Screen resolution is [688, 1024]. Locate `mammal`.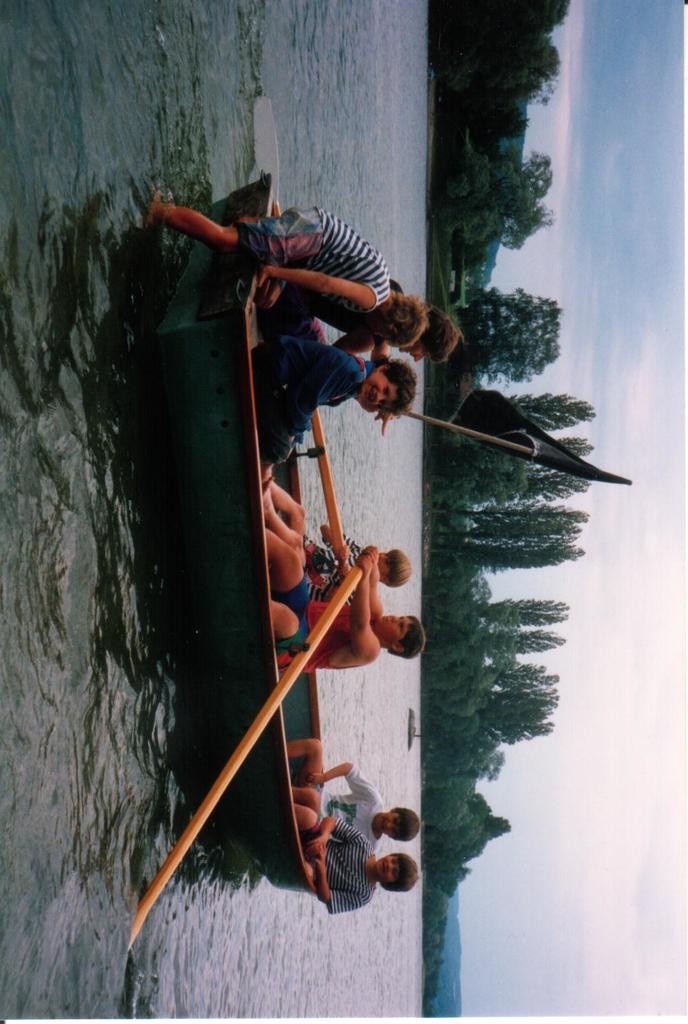
{"left": 261, "top": 460, "right": 412, "bottom": 599}.
